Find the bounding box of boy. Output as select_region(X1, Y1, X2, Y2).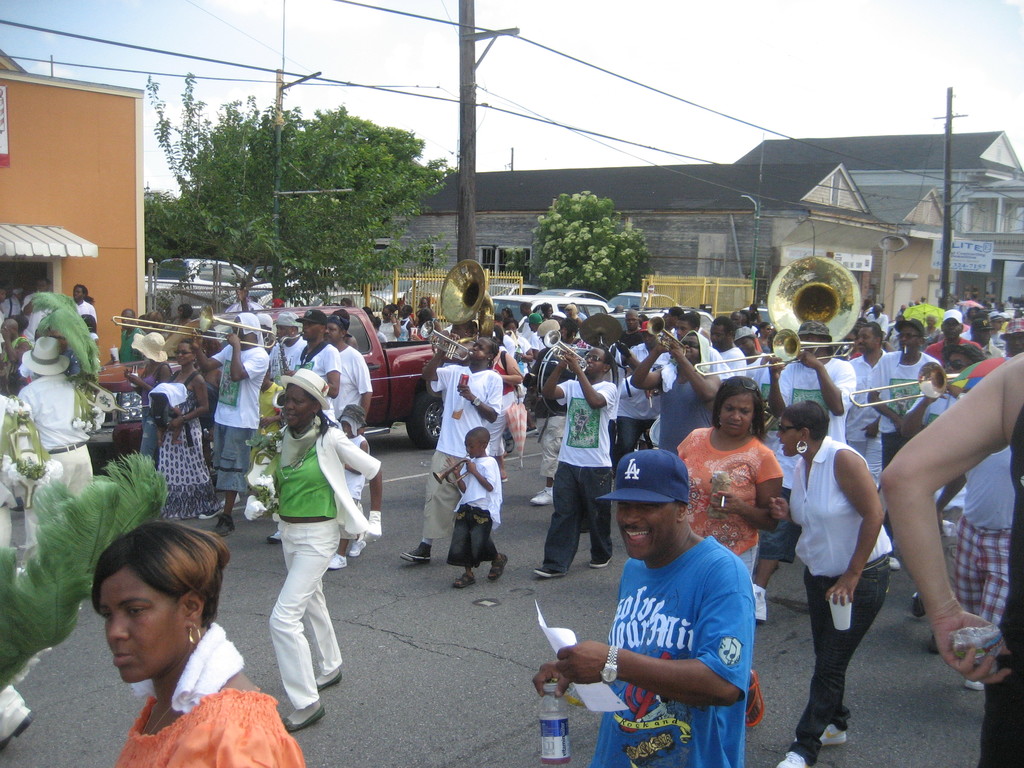
select_region(326, 313, 373, 414).
